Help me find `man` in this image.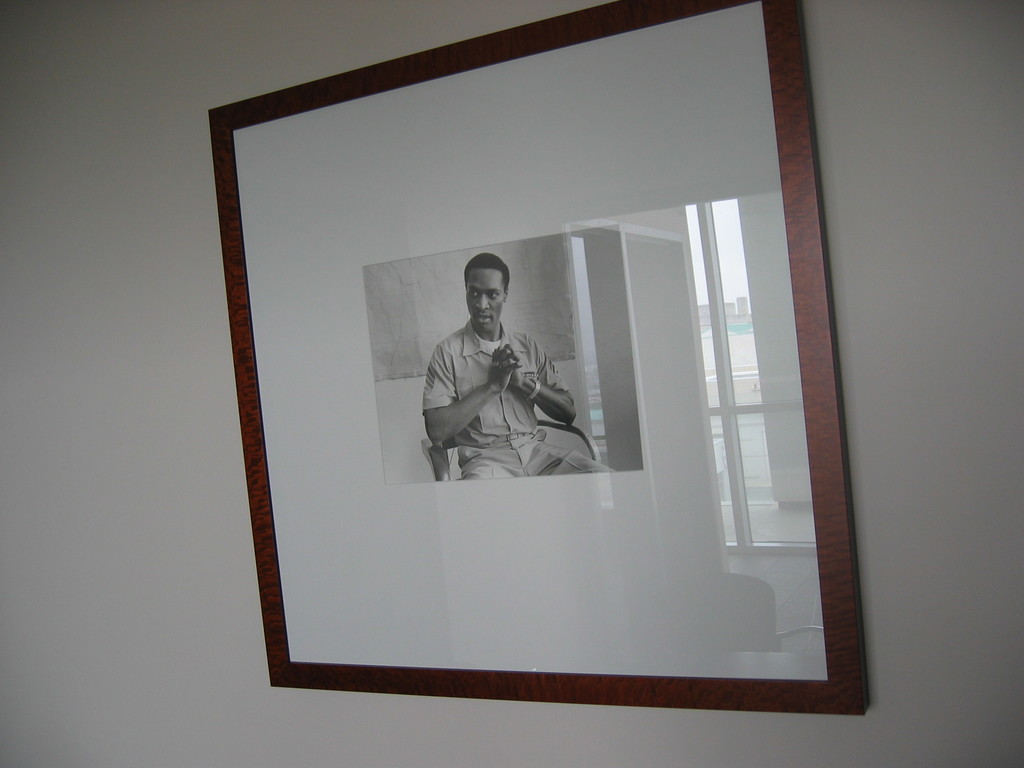
Found it: select_region(422, 257, 620, 488).
